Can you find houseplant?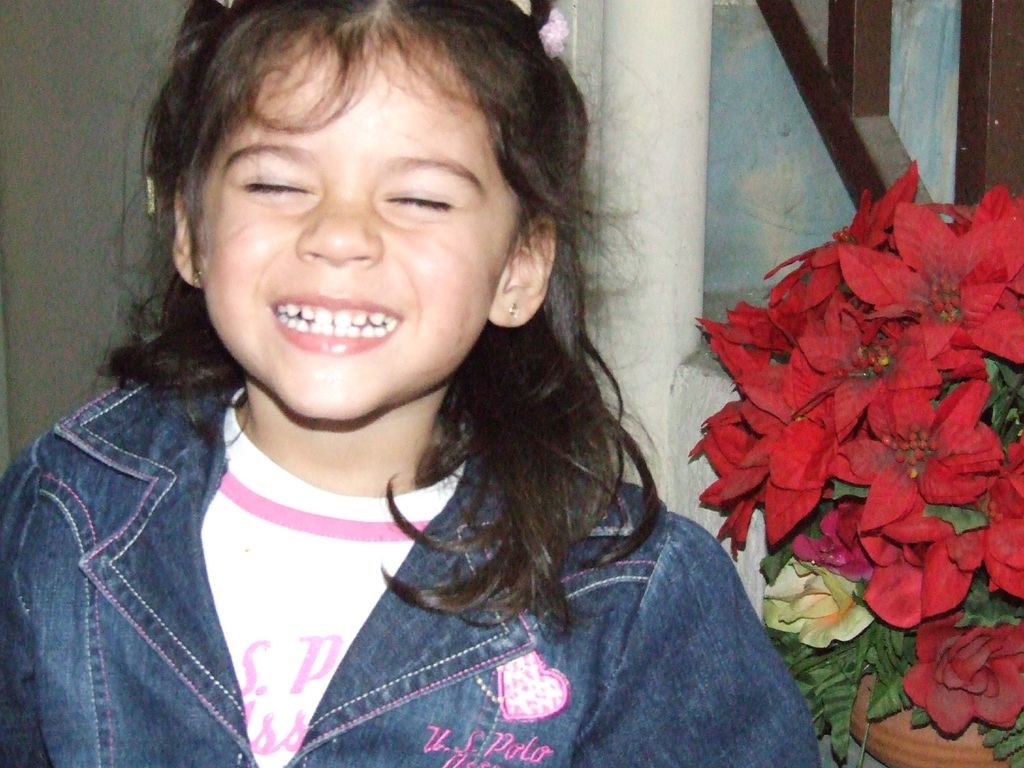
Yes, bounding box: box(684, 156, 1023, 767).
